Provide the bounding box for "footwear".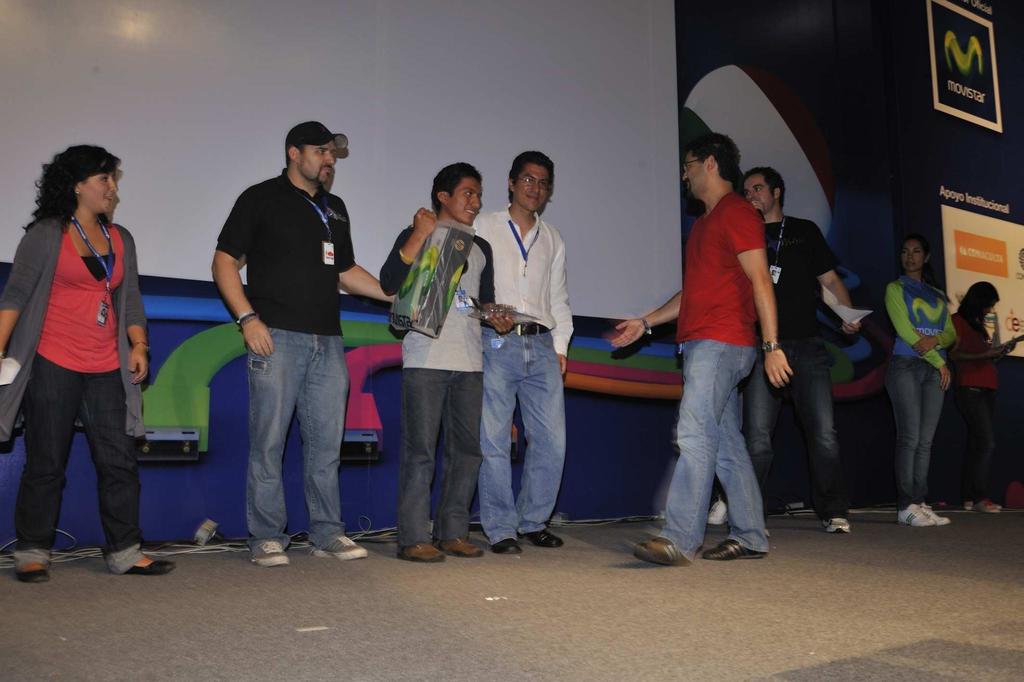
left=314, top=534, right=365, bottom=561.
